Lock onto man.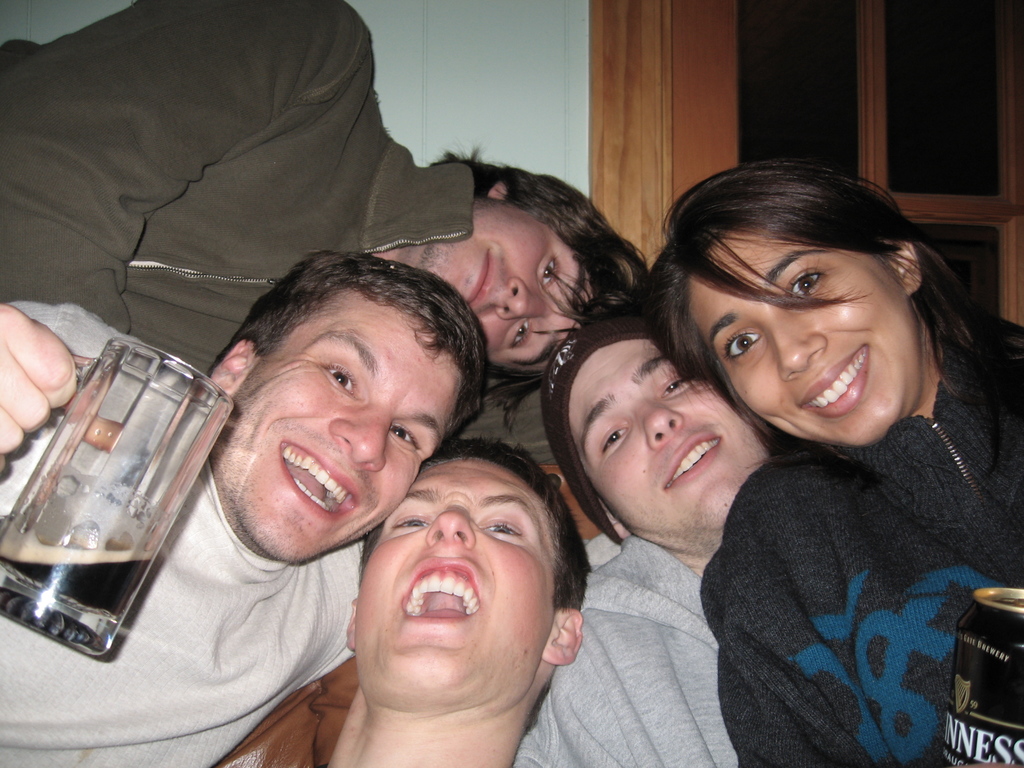
Locked: Rect(509, 315, 785, 767).
